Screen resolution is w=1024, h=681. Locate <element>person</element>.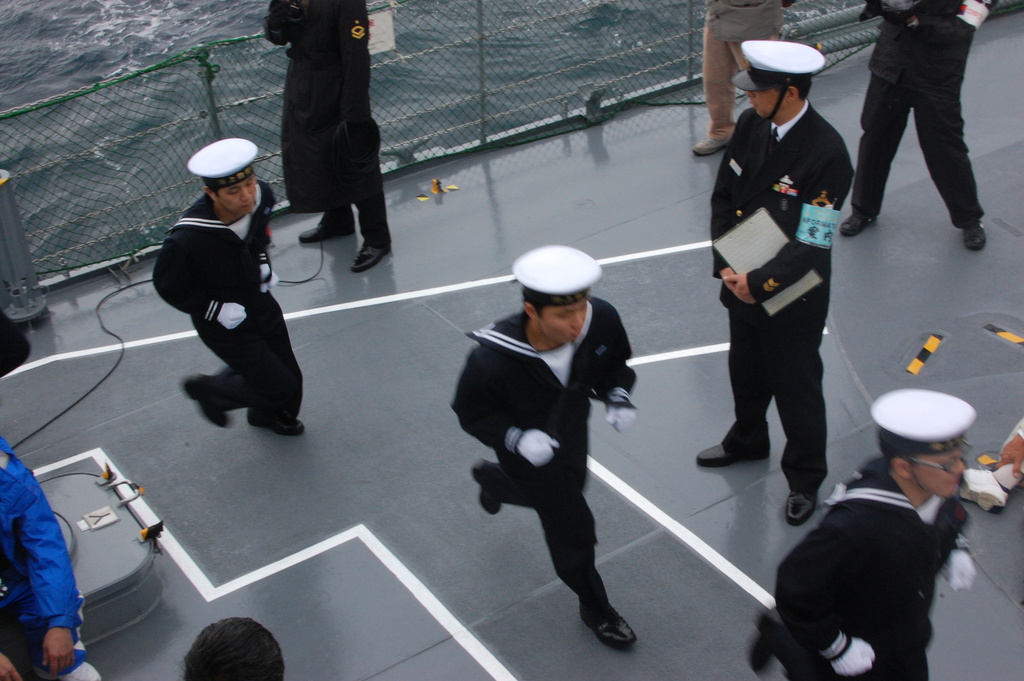
box=[149, 141, 307, 434].
